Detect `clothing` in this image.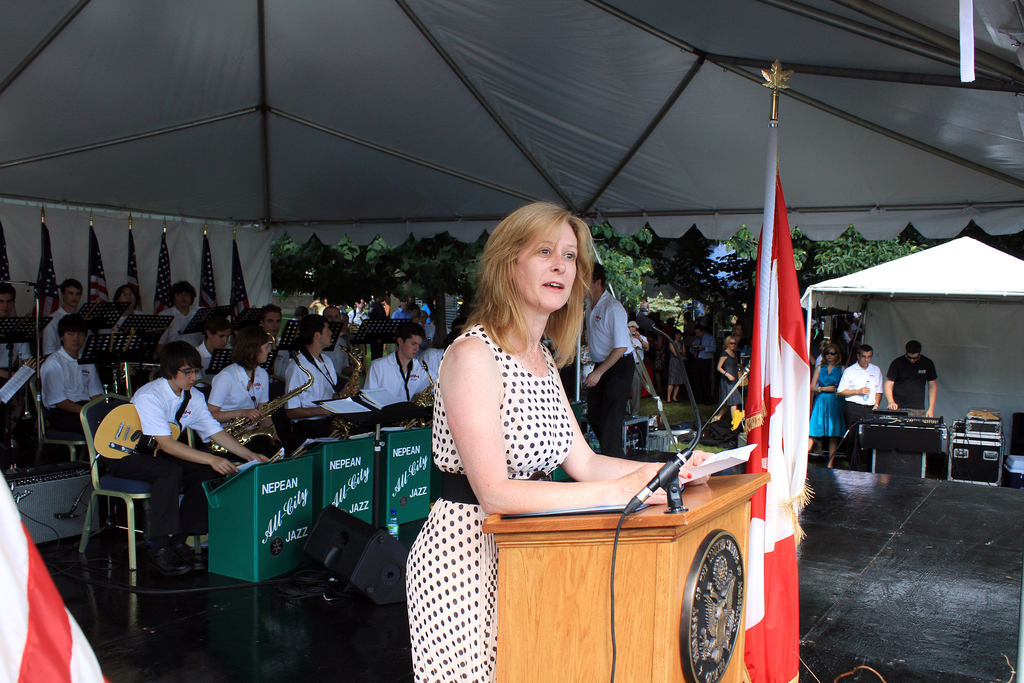
Detection: <bbox>194, 340, 215, 372</bbox>.
